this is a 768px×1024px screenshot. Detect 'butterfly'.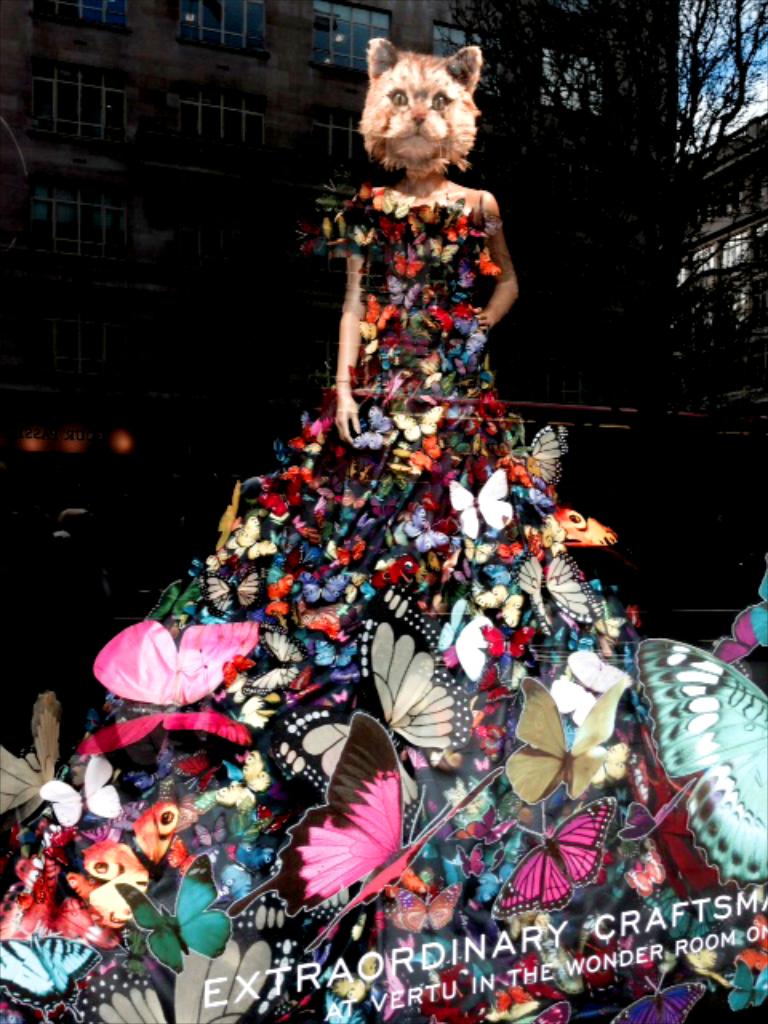
(left=514, top=419, right=573, bottom=459).
